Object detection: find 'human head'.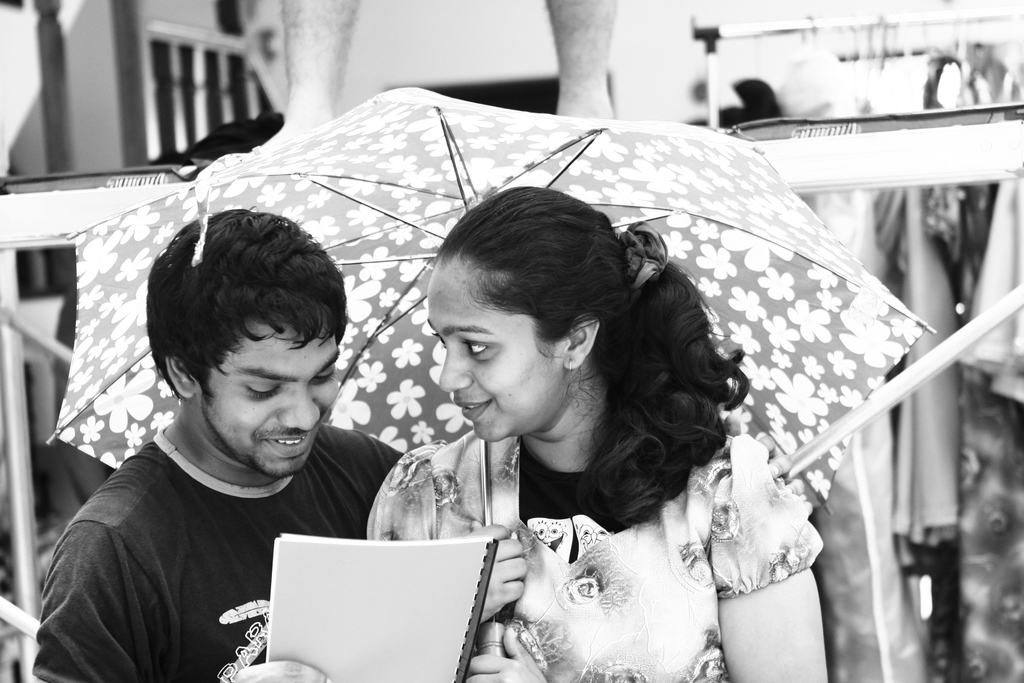
141, 213, 348, 478.
